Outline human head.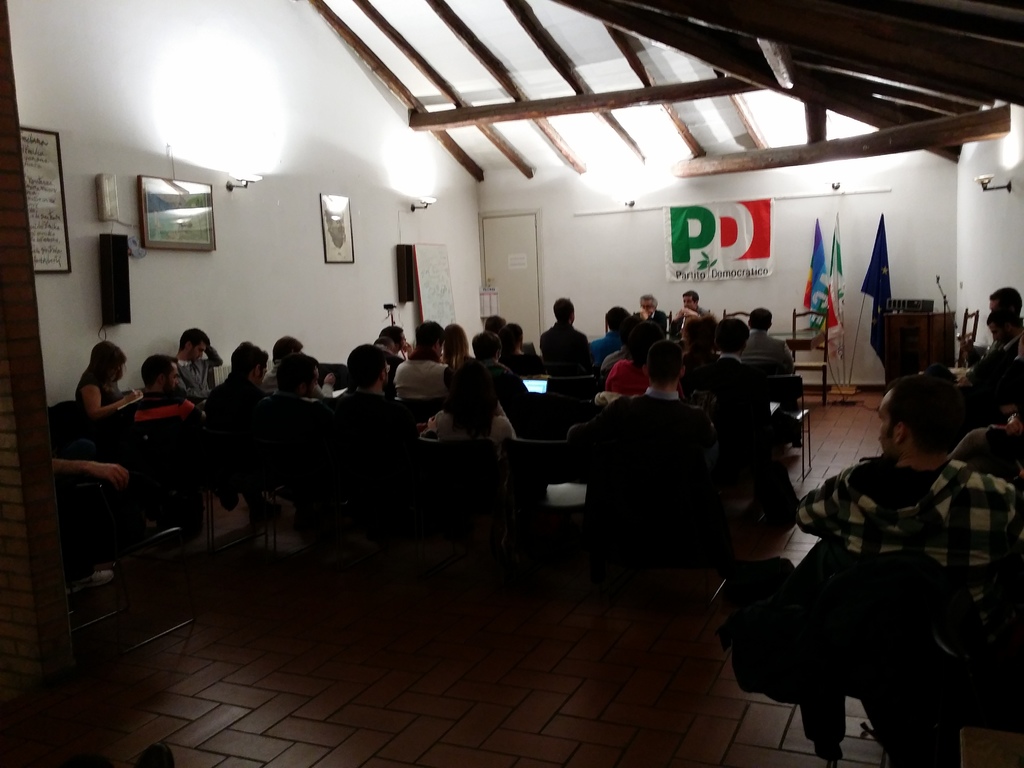
Outline: pyautogui.locateOnScreen(620, 332, 655, 360).
